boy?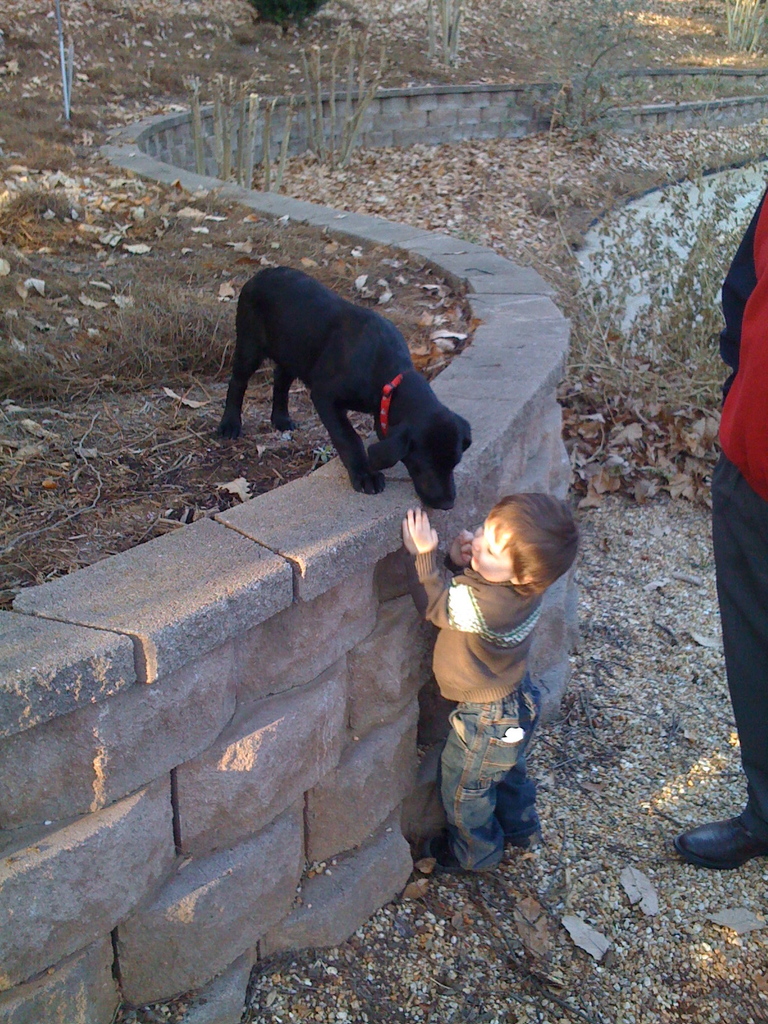
{"x1": 384, "y1": 479, "x2": 601, "y2": 881}
